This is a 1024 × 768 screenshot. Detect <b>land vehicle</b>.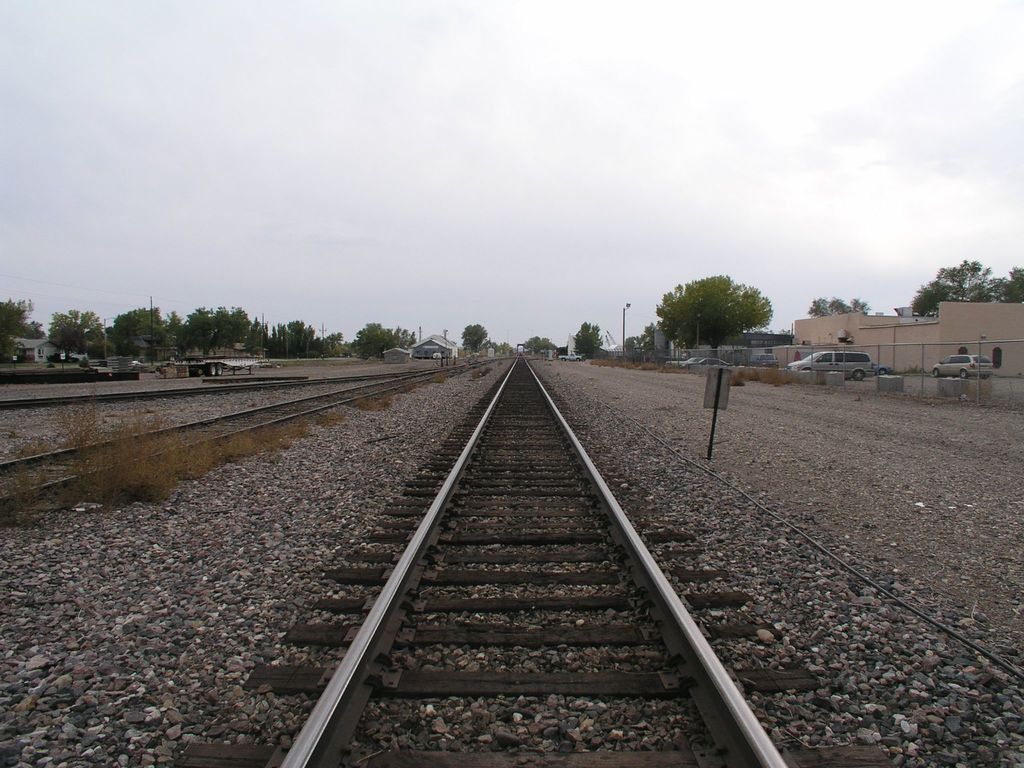
(left=935, top=355, right=995, bottom=373).
